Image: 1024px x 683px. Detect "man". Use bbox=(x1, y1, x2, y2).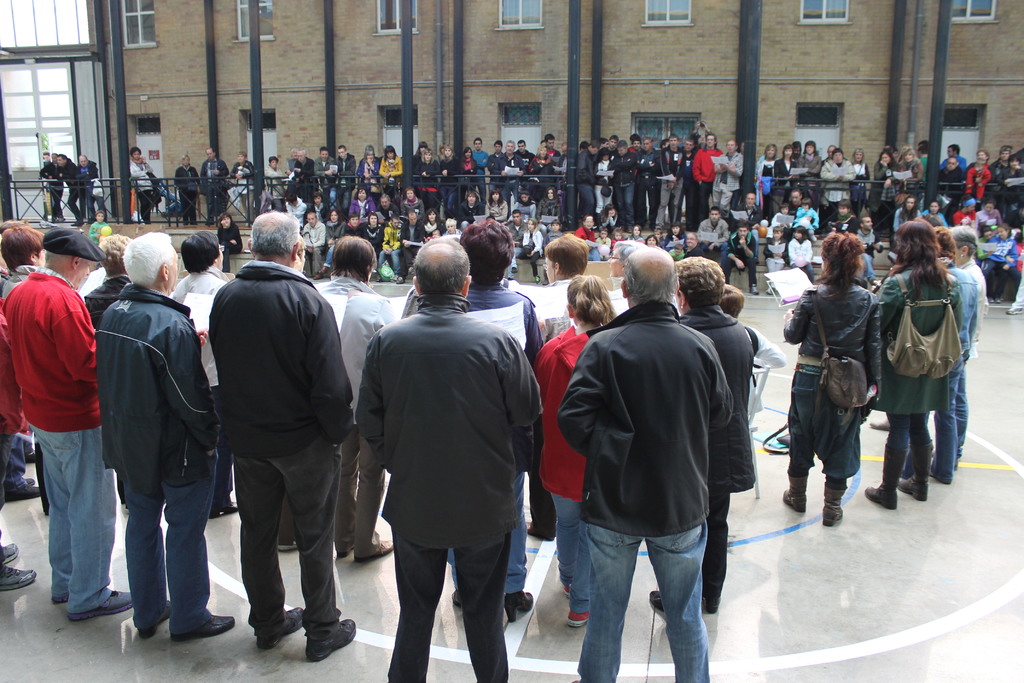
bbox=(696, 134, 727, 208).
